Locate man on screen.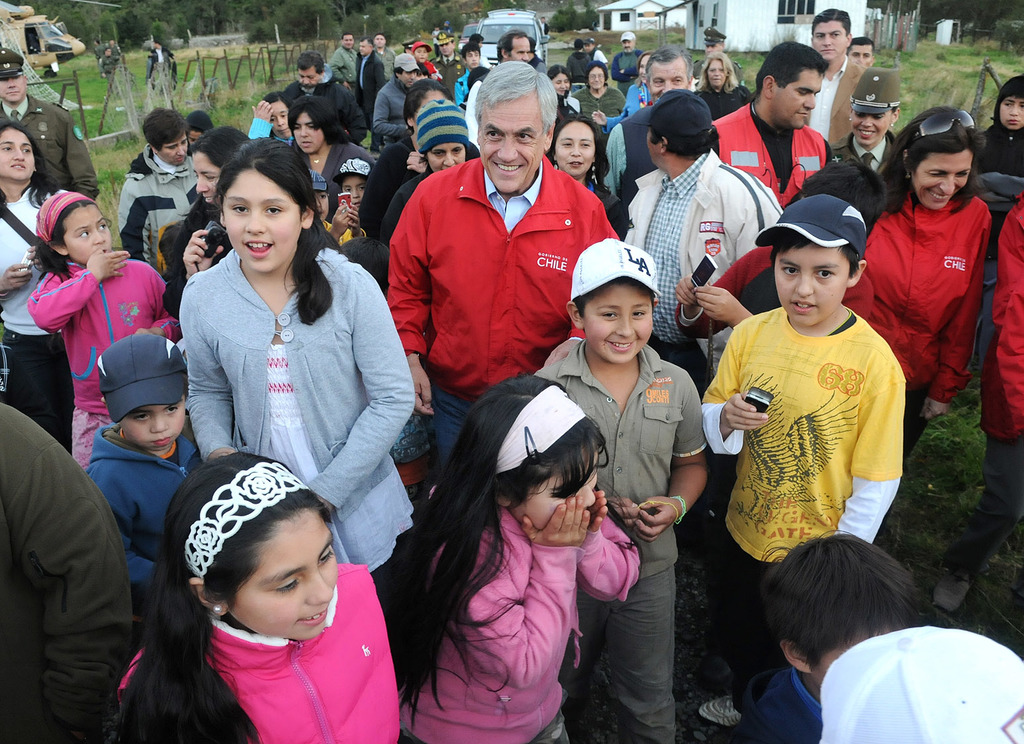
On screen at rect(288, 50, 366, 143).
